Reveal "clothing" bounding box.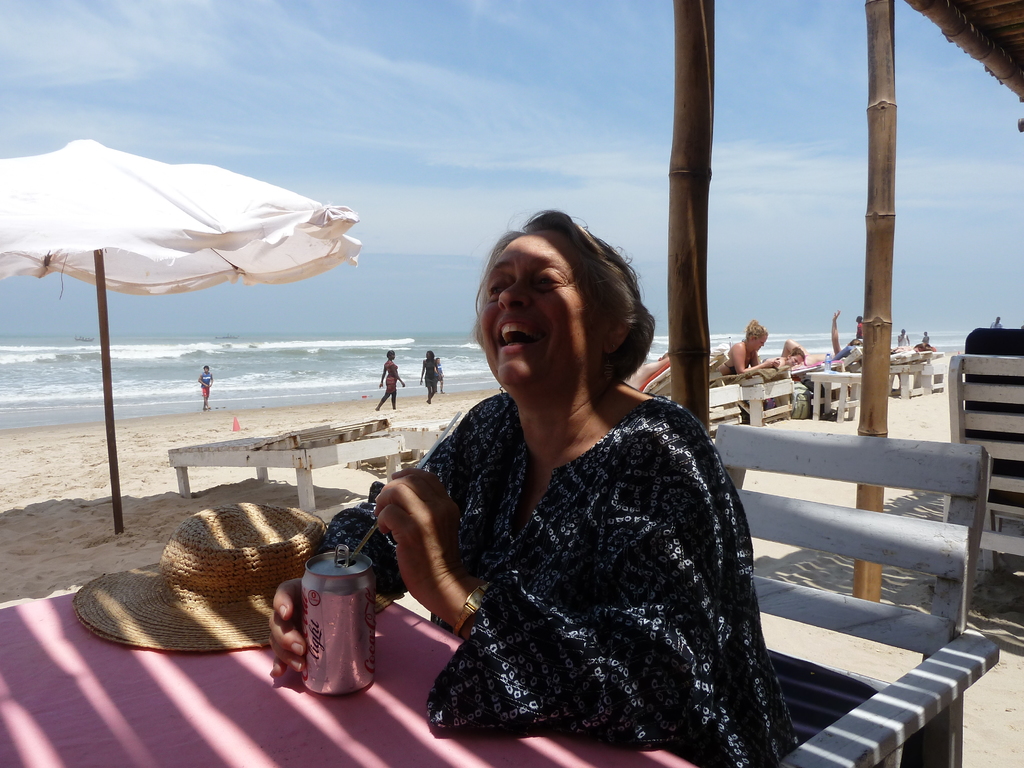
Revealed: {"x1": 325, "y1": 389, "x2": 800, "y2": 767}.
